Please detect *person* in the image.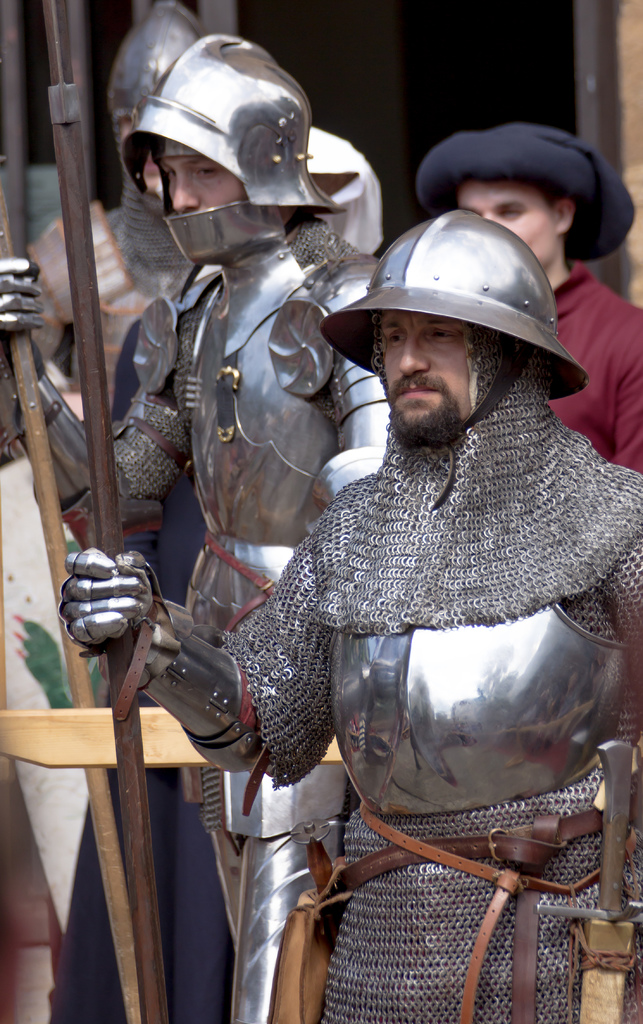
35, 1, 401, 383.
